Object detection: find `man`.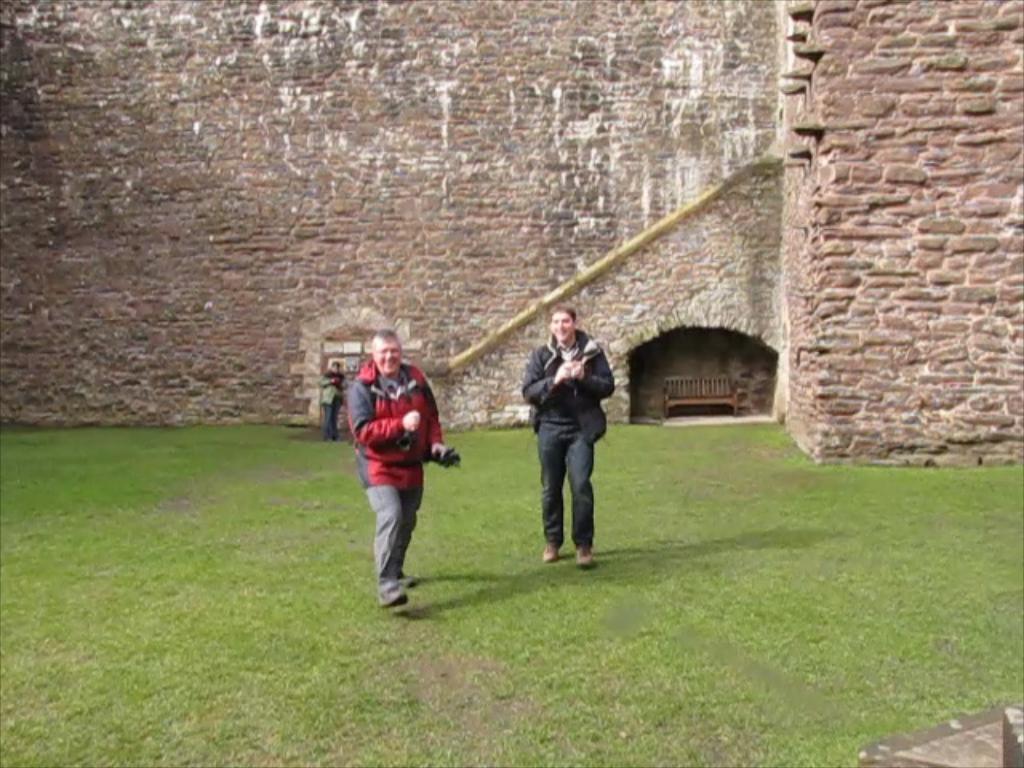
Rect(517, 298, 616, 570).
